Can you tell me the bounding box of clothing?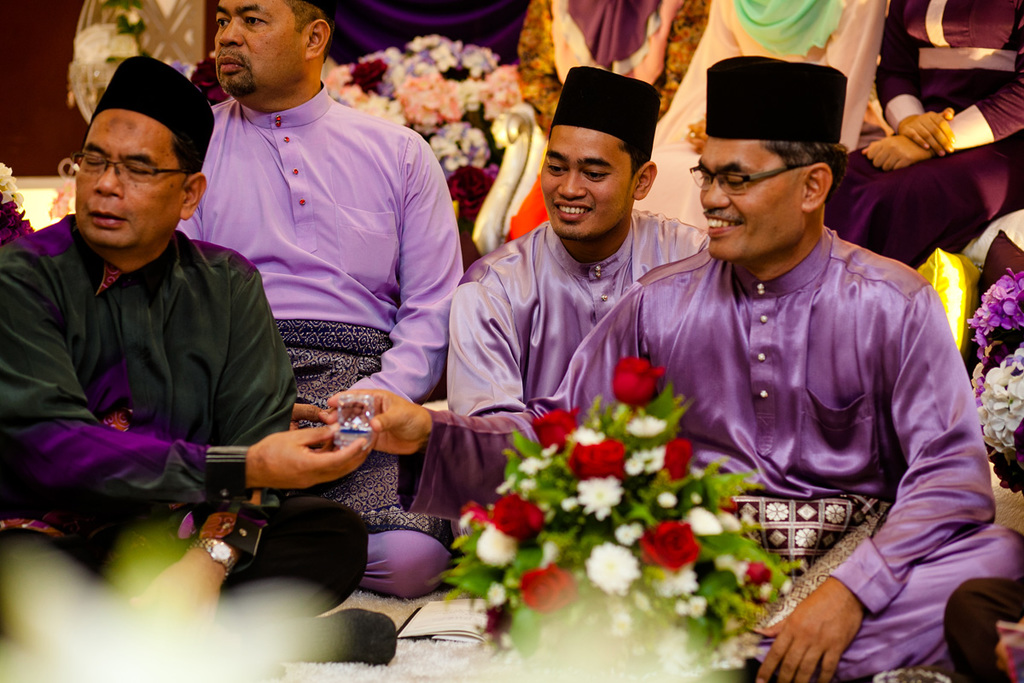
region(440, 187, 713, 514).
